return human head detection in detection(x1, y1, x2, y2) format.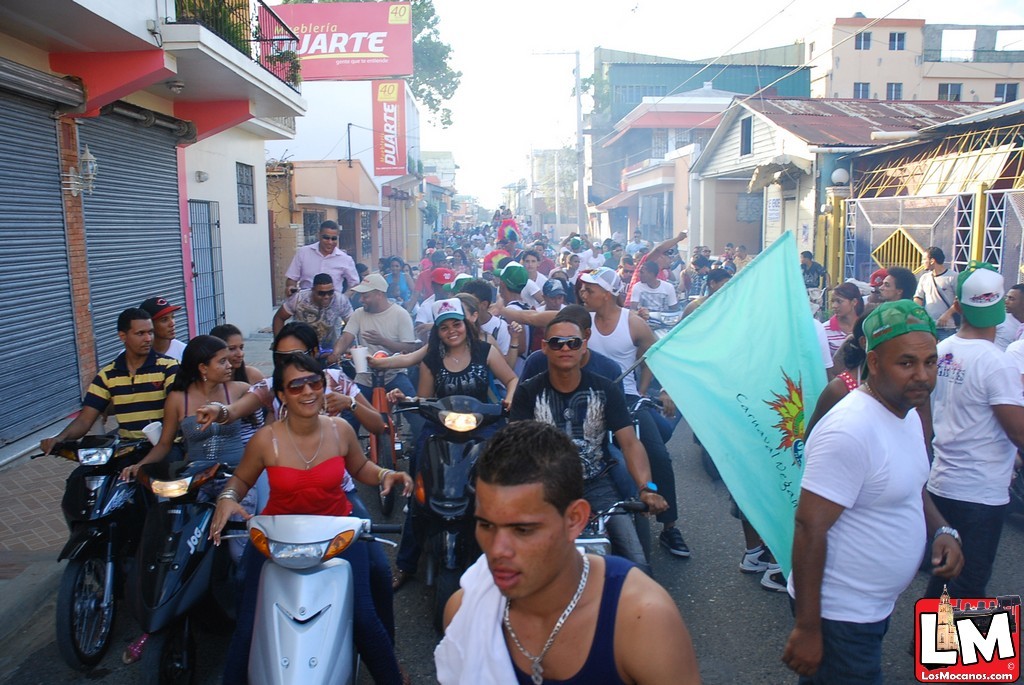
detection(798, 249, 814, 265).
